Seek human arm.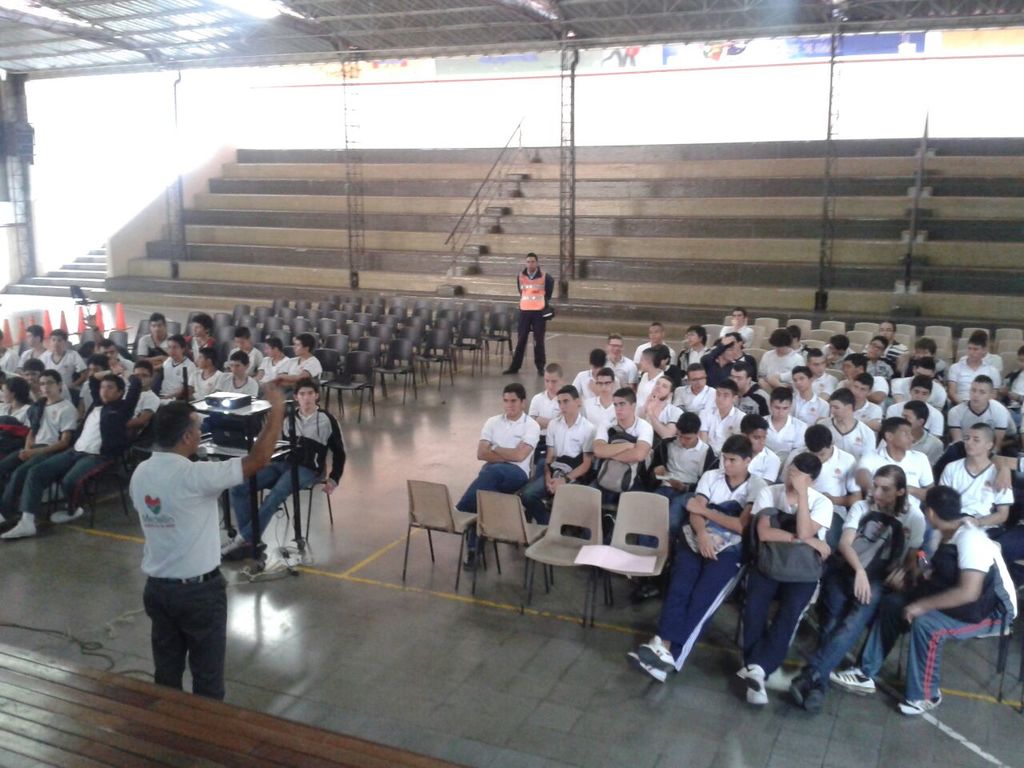
758, 484, 830, 560.
